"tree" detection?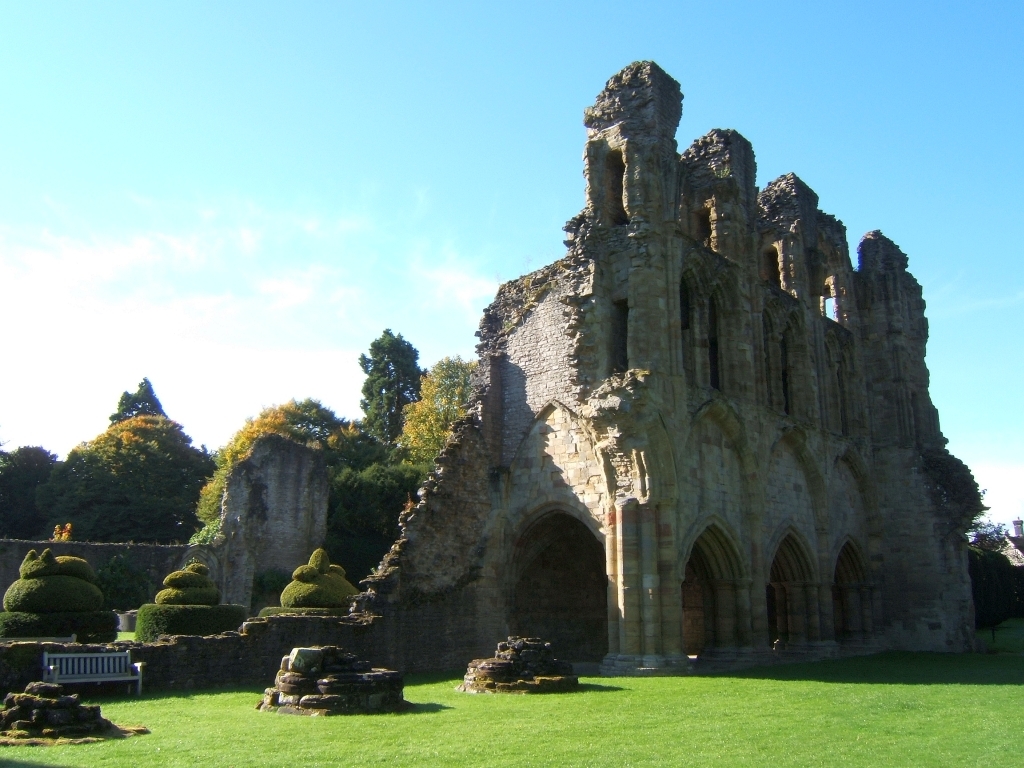
x1=183, y1=391, x2=375, y2=556
